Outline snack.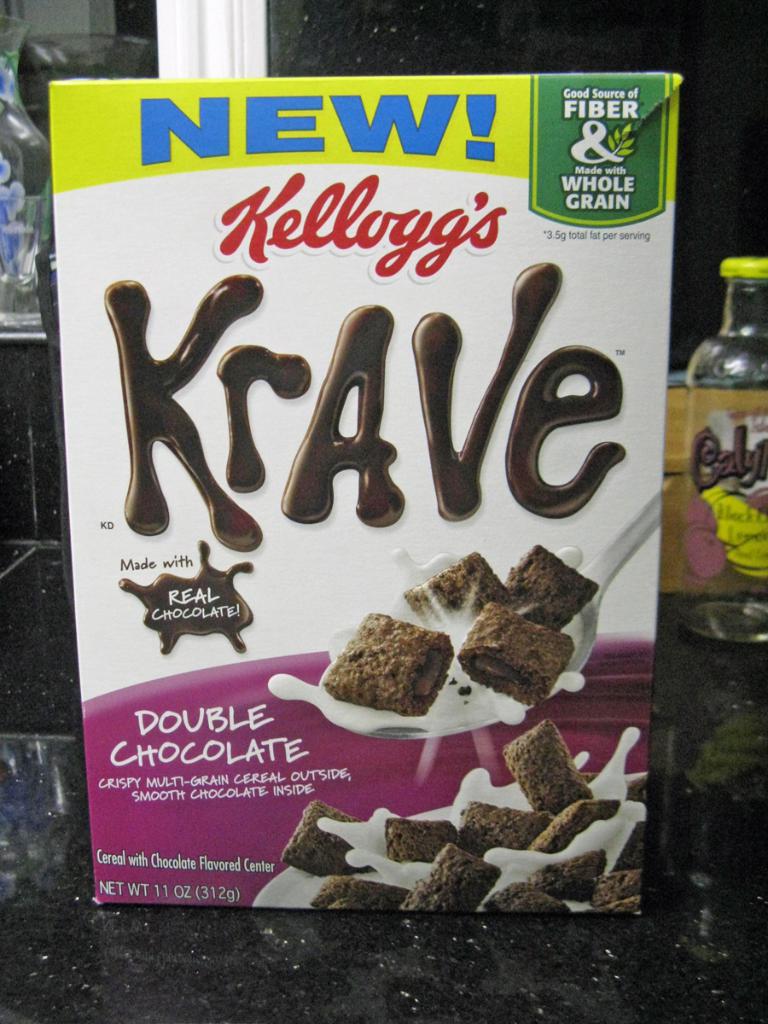
Outline: 456, 796, 552, 847.
